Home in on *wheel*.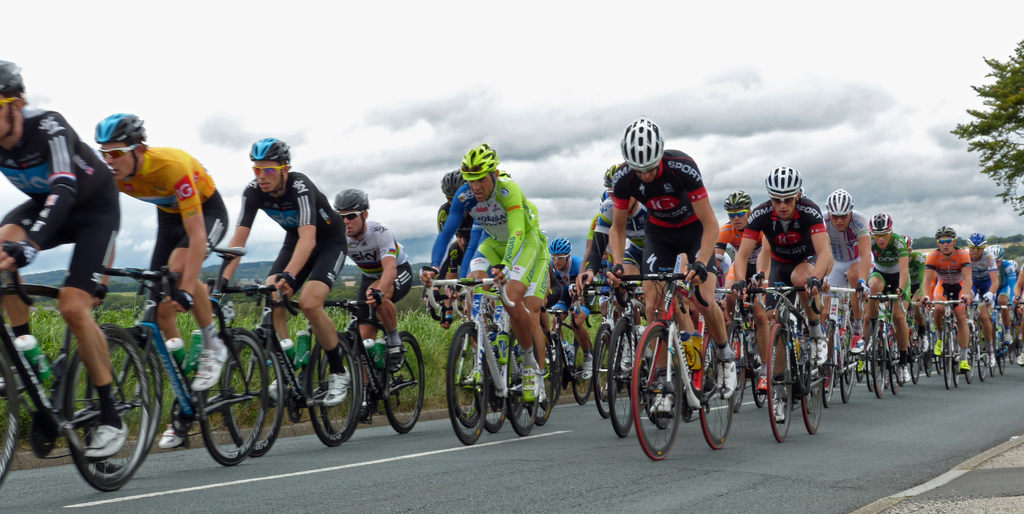
Homed in at pyautogui.locateOnScreen(0, 344, 21, 486).
